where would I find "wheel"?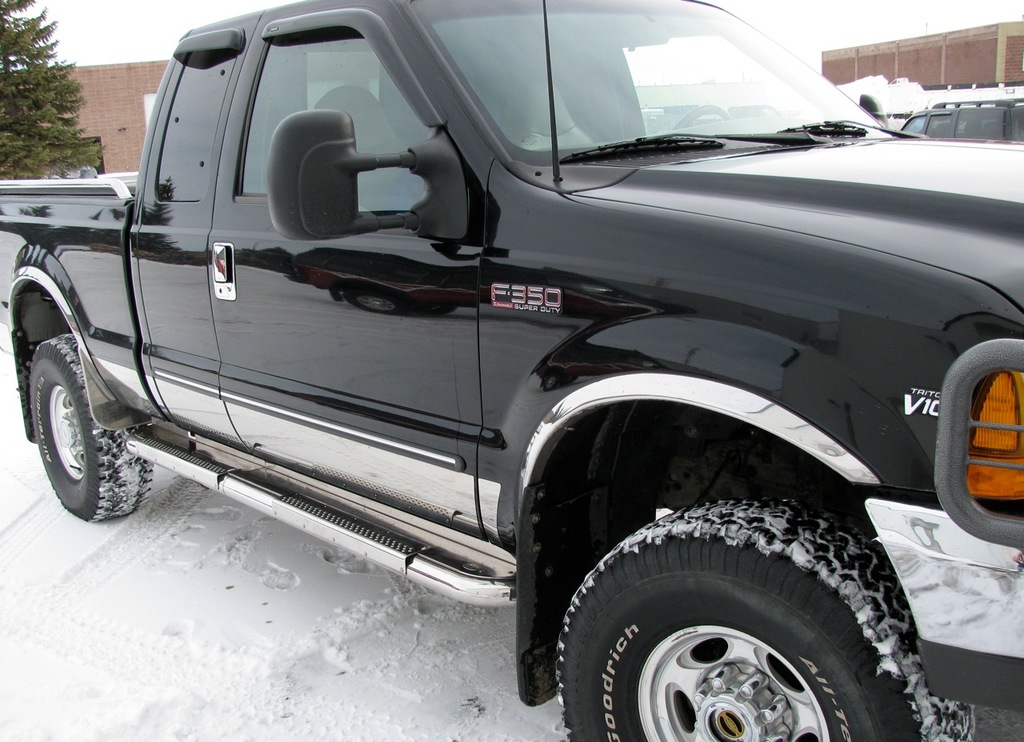
At [left=19, top=321, right=137, bottom=523].
